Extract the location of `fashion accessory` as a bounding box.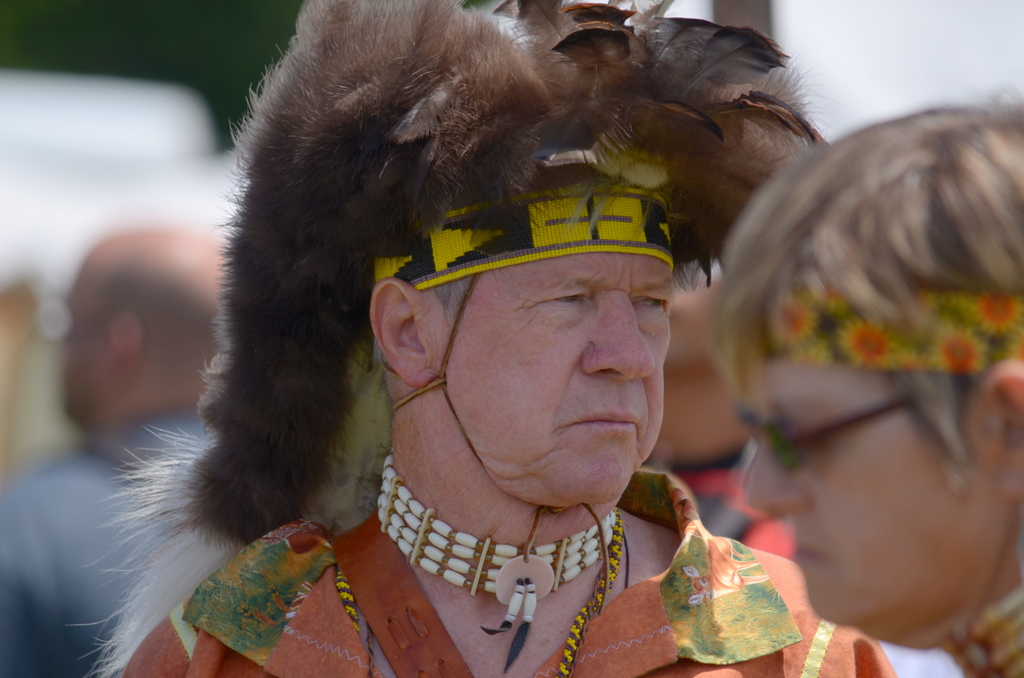
select_region(765, 285, 1023, 378).
